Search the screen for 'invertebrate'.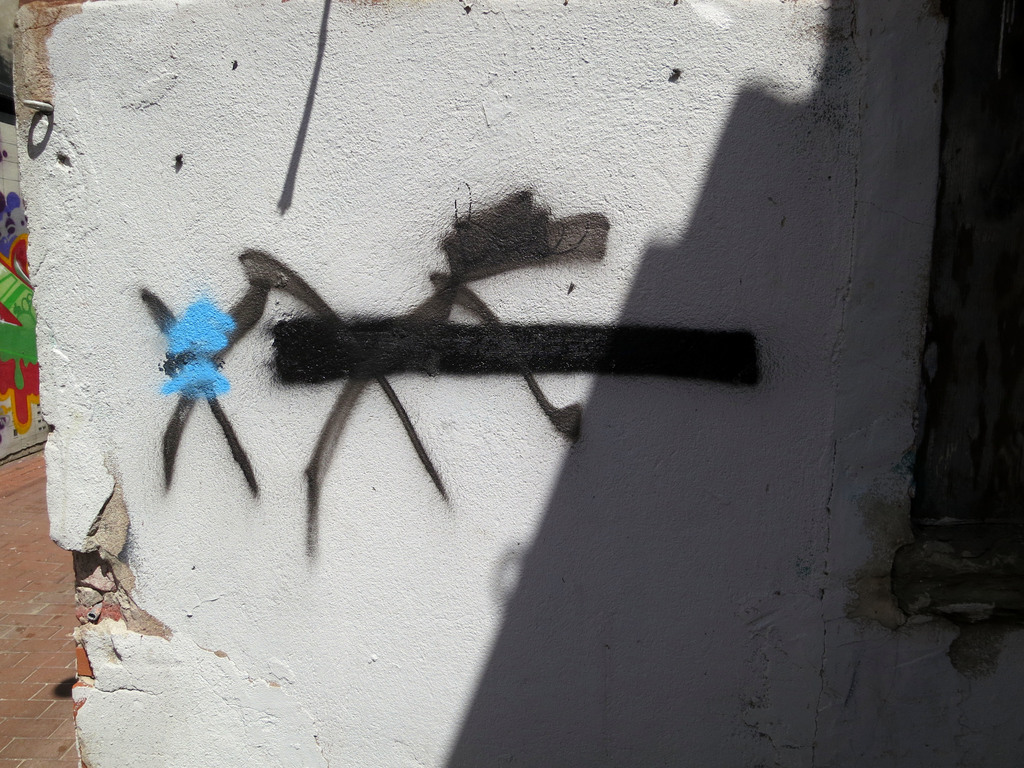
Found at (237, 184, 611, 564).
